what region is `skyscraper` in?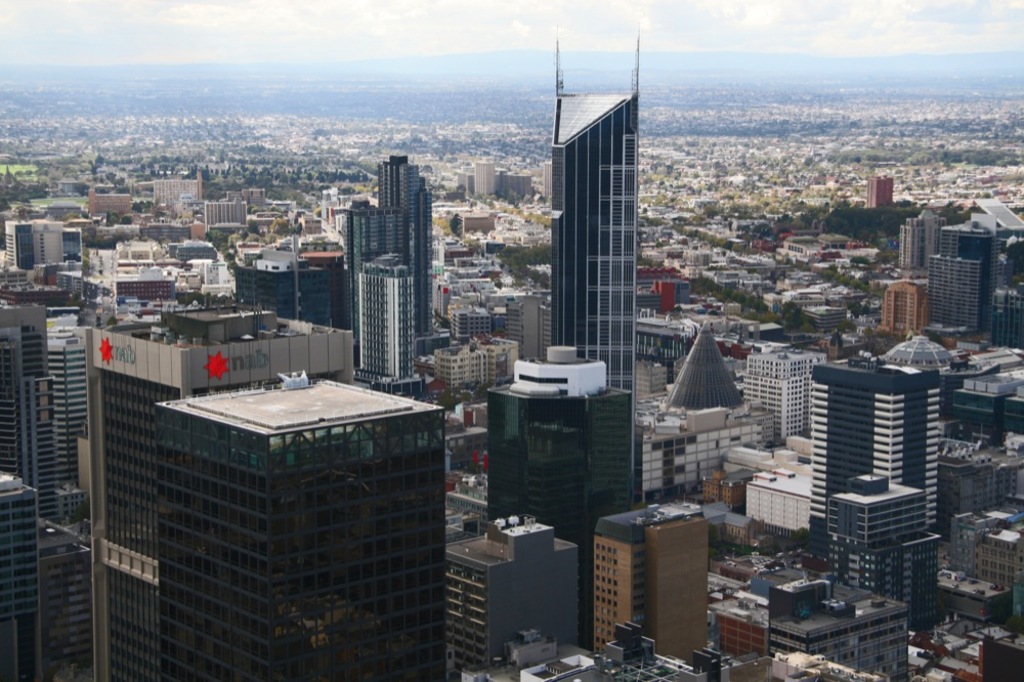
bbox=[89, 297, 356, 681].
